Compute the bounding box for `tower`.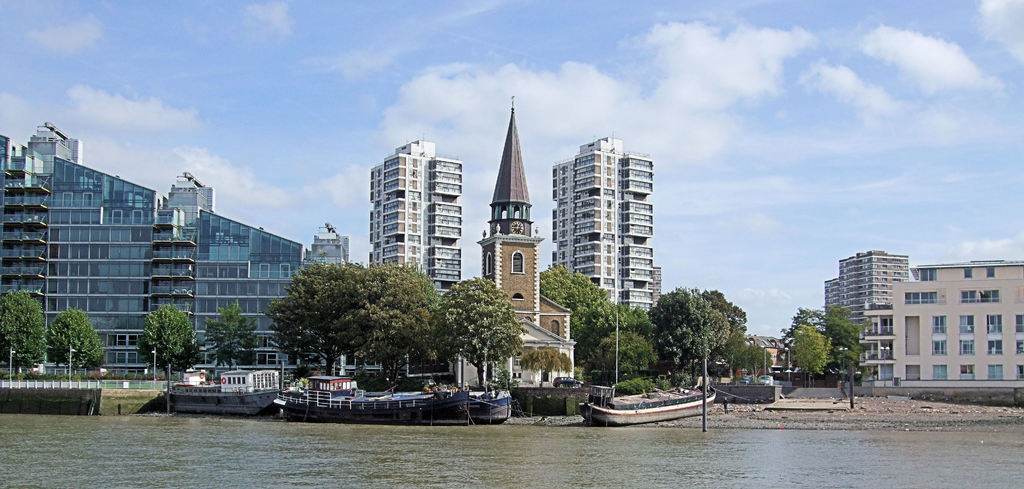
rect(24, 120, 81, 168).
